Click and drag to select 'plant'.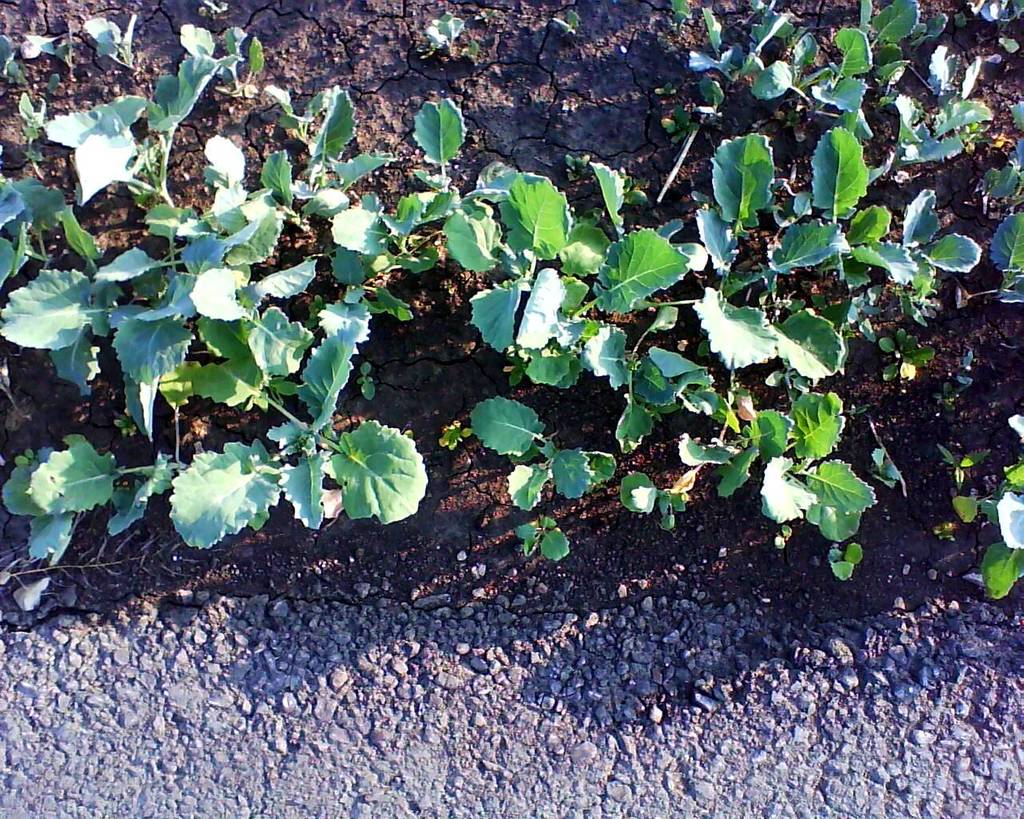
Selection: bbox=[180, 306, 429, 551].
